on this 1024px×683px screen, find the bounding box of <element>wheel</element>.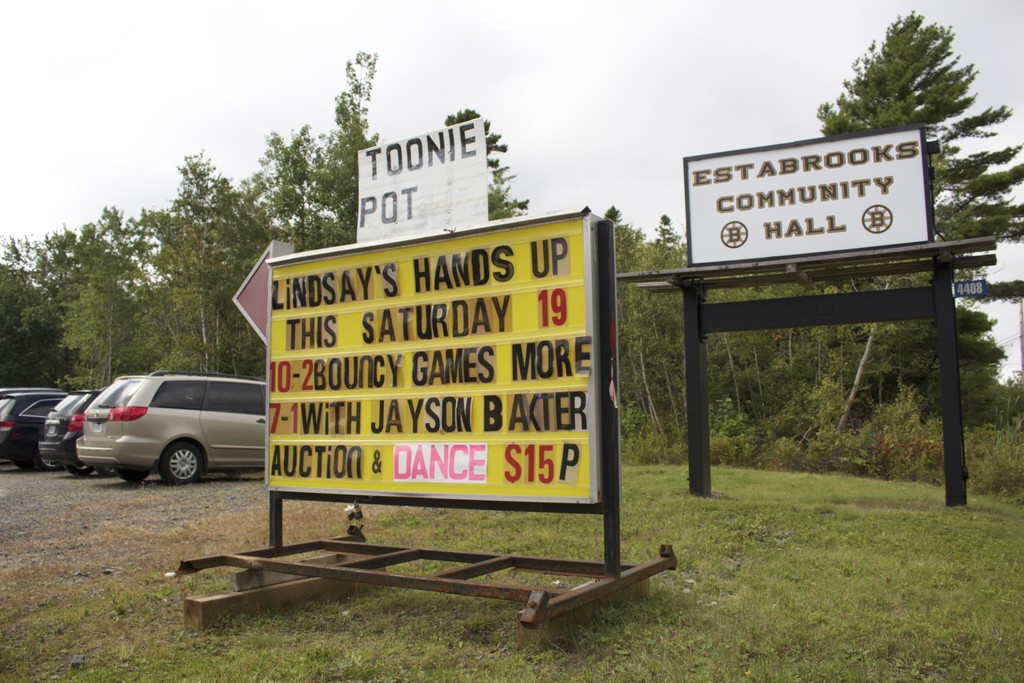
Bounding box: 23/437/48/472.
